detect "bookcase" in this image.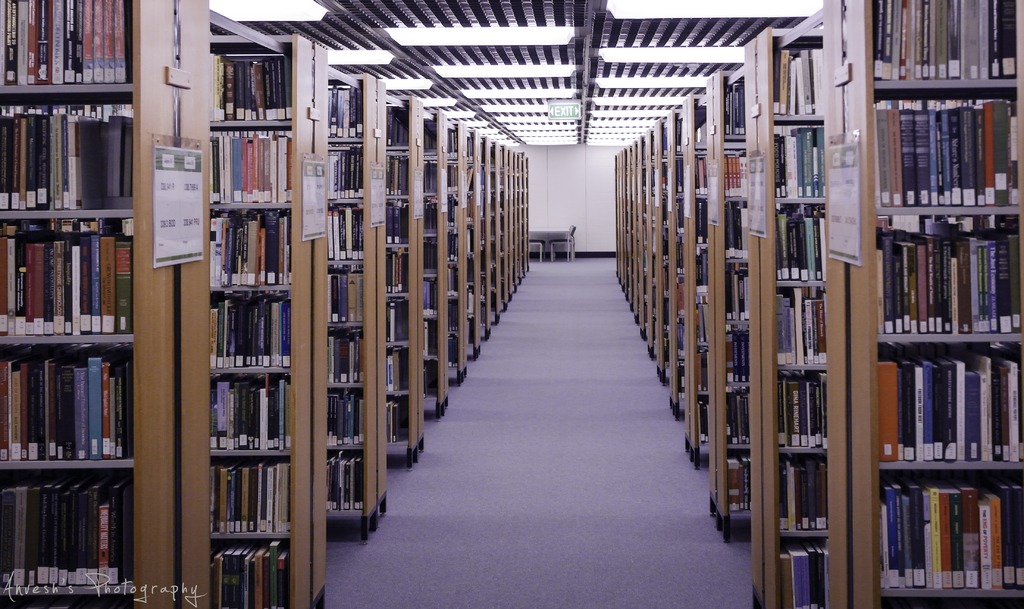
Detection: bbox=(864, 0, 1023, 608).
